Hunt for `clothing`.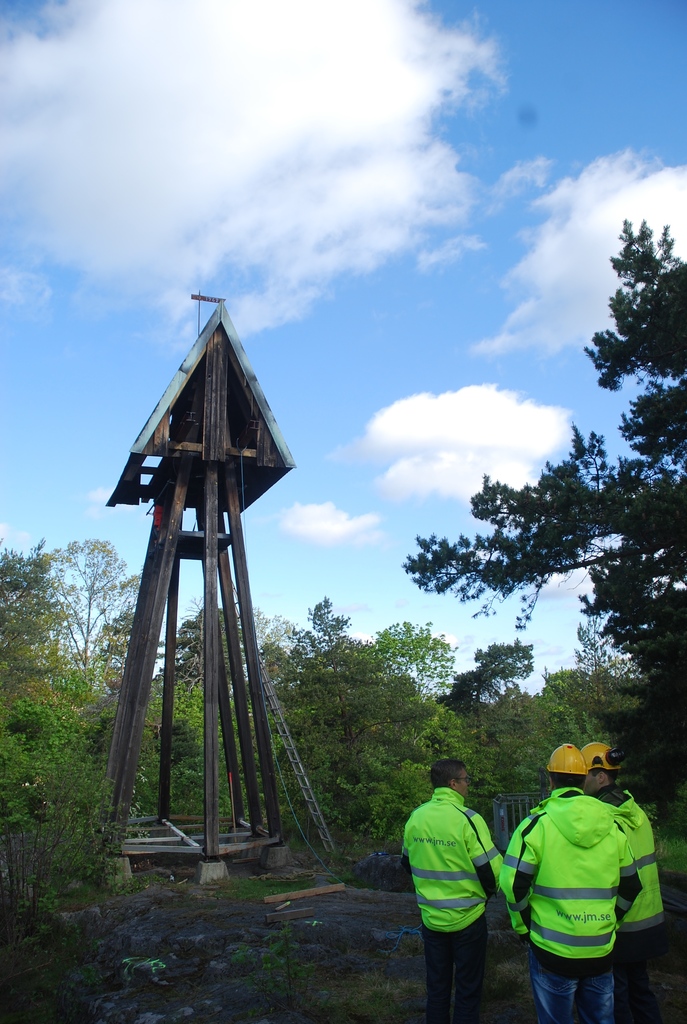
Hunted down at [599, 787, 668, 1023].
